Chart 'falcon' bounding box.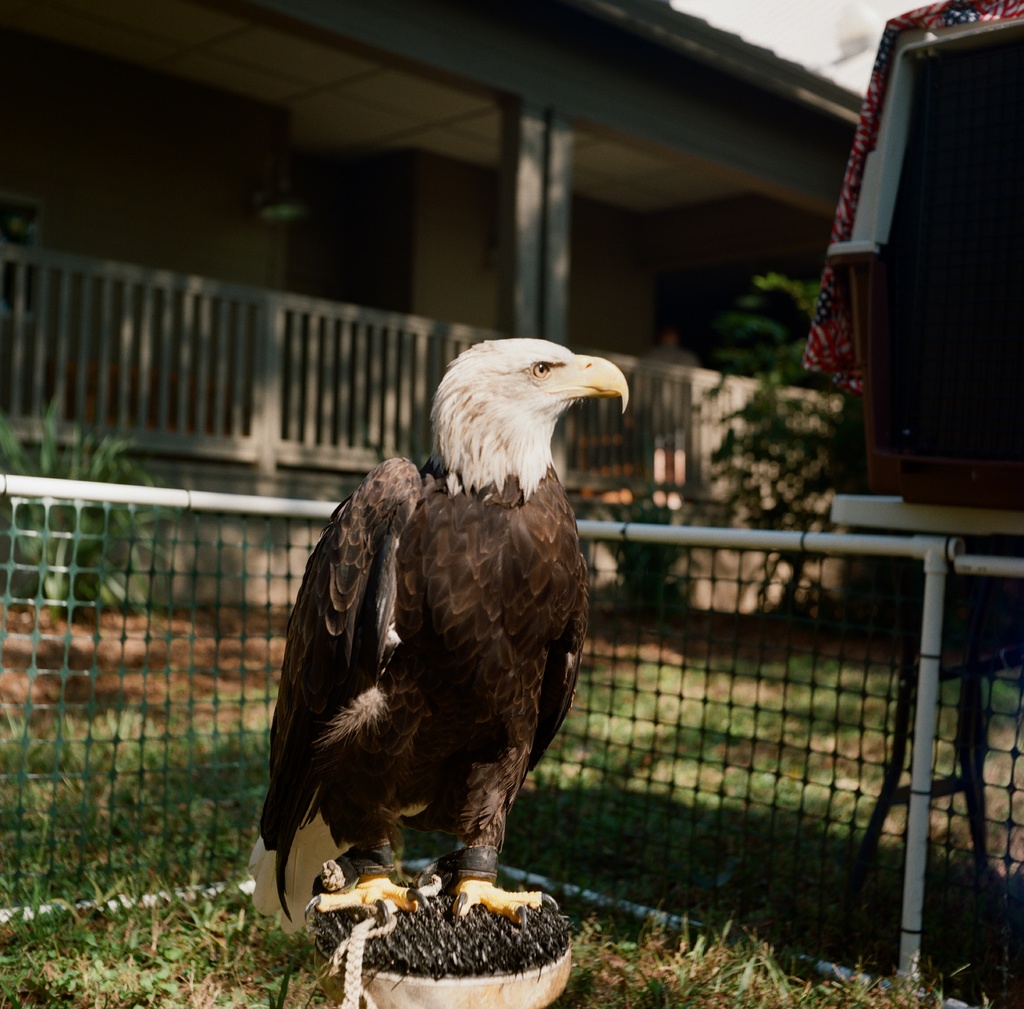
Charted: pyautogui.locateOnScreen(249, 336, 630, 948).
